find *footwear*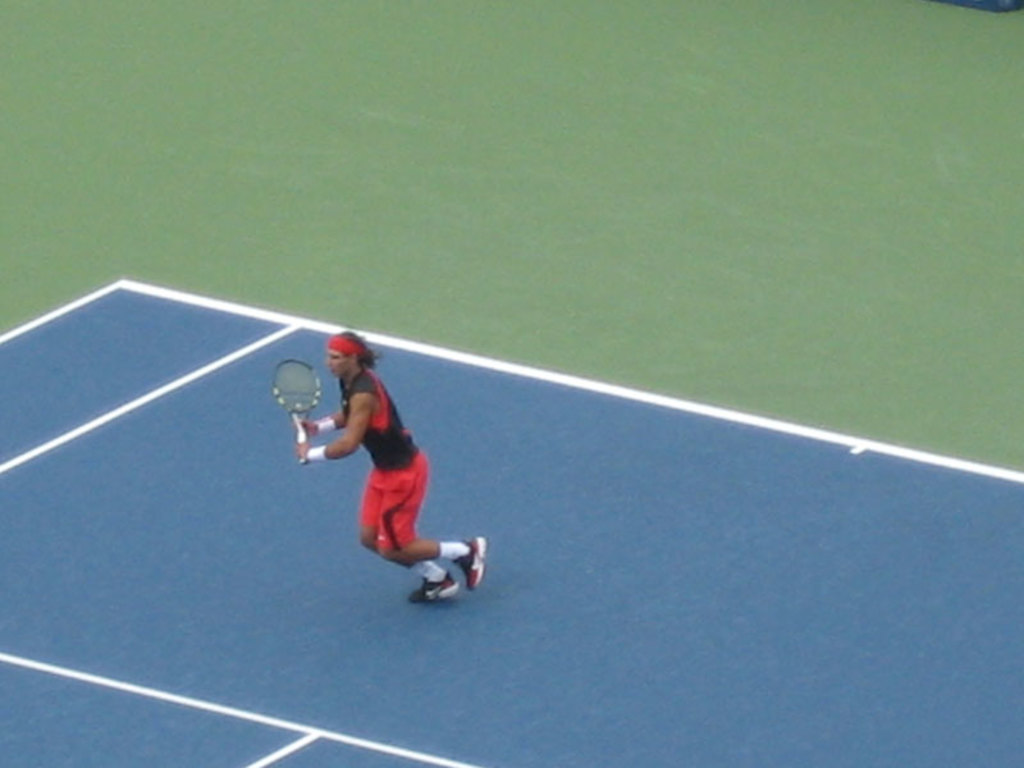
locate(412, 577, 457, 595)
